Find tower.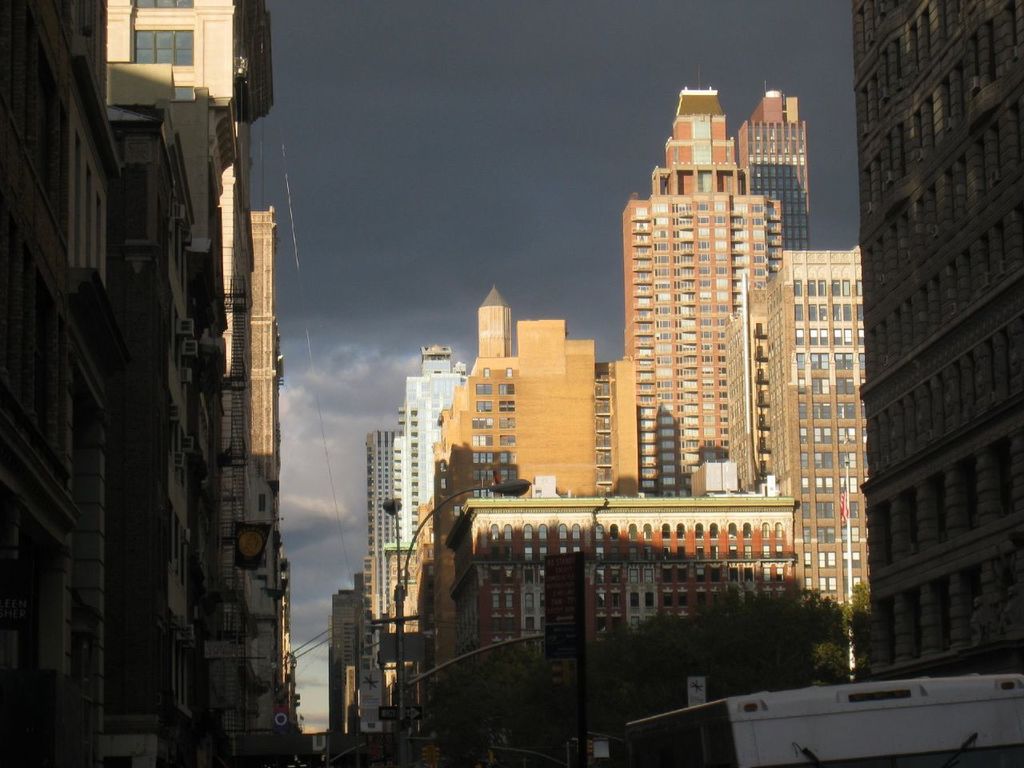
x1=89, y1=2, x2=286, y2=764.
